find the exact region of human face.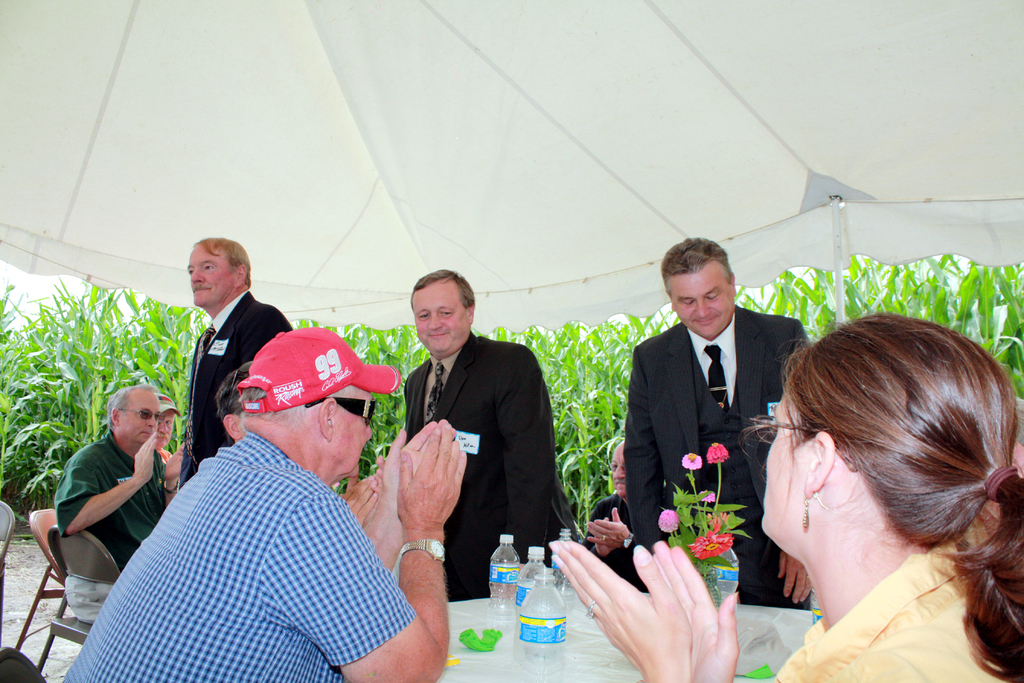
Exact region: 187:245:228:305.
